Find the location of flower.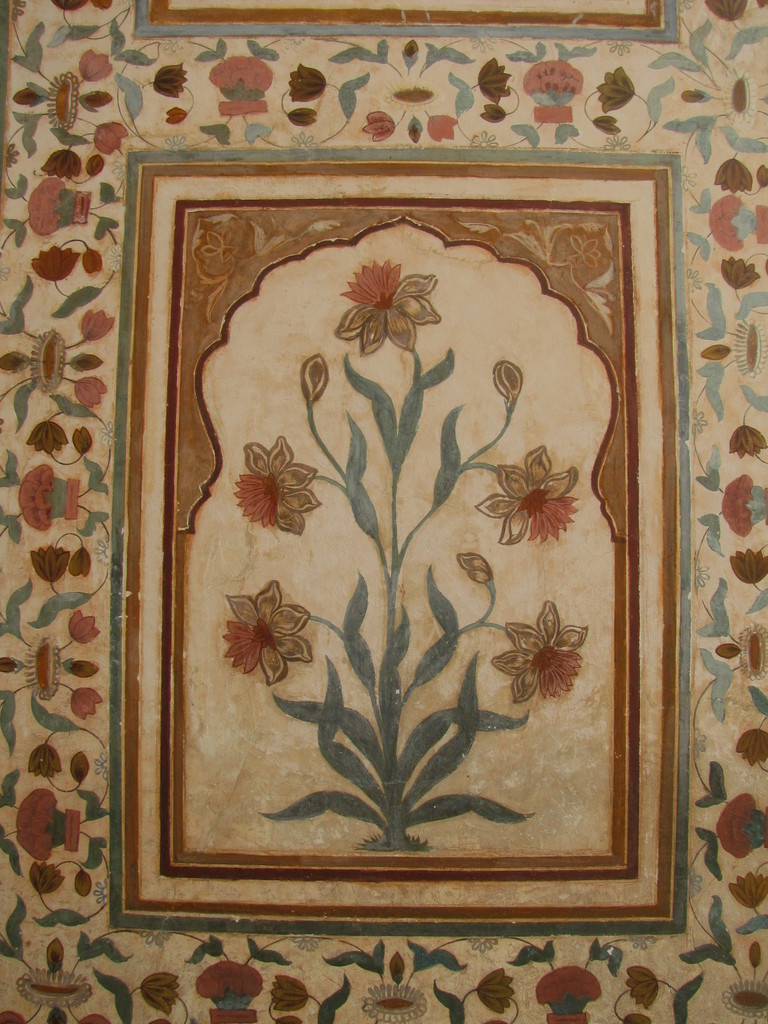
Location: (x1=714, y1=160, x2=767, y2=193).
